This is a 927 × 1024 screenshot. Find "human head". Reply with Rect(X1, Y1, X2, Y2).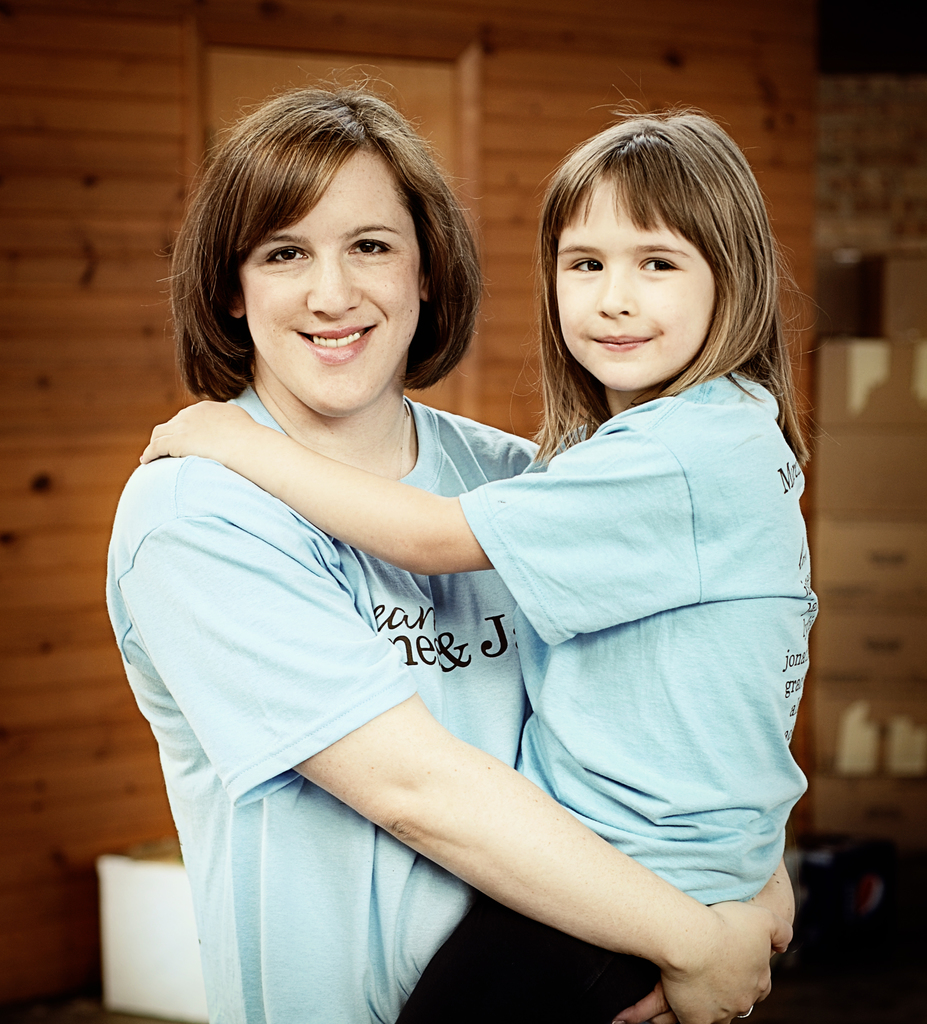
Rect(515, 70, 827, 466).
